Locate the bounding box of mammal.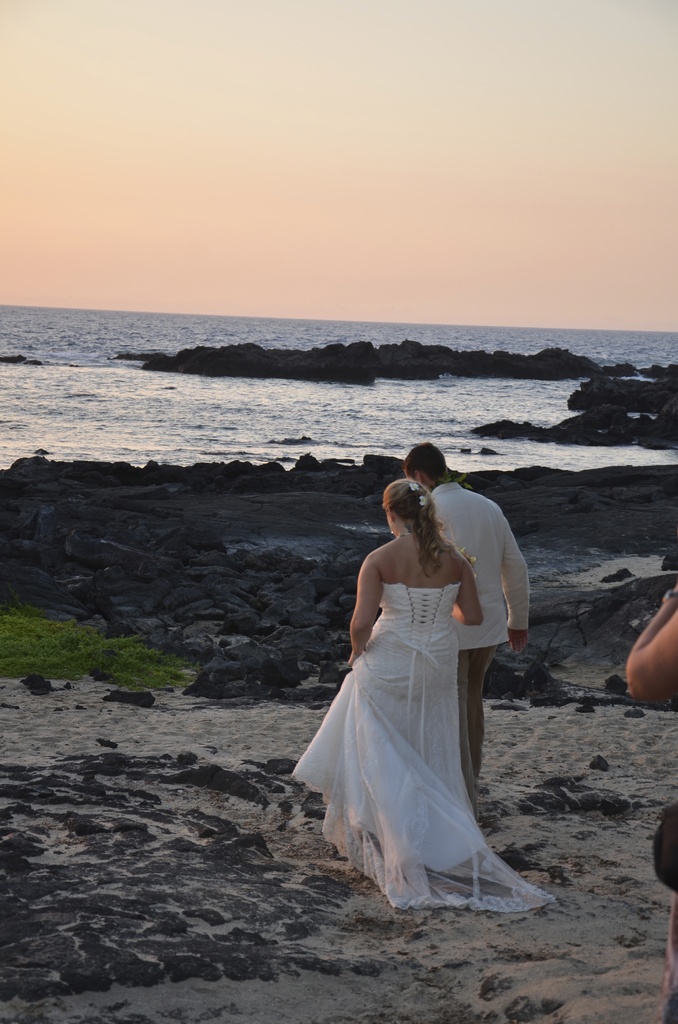
Bounding box: bbox=(402, 444, 535, 824).
